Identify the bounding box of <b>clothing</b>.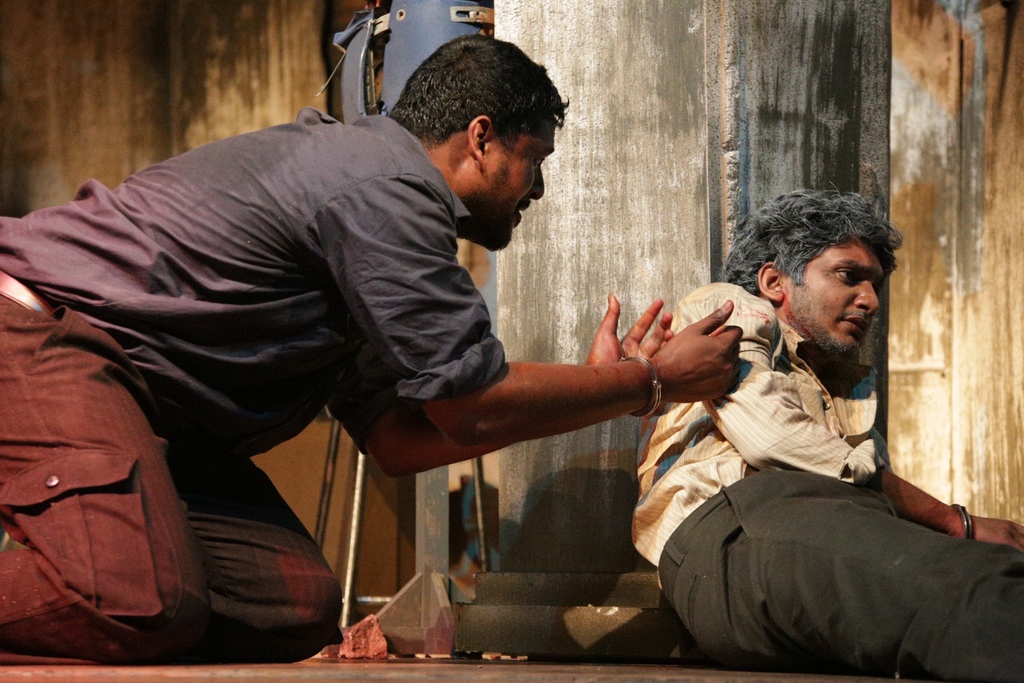
bbox=(0, 106, 502, 657).
